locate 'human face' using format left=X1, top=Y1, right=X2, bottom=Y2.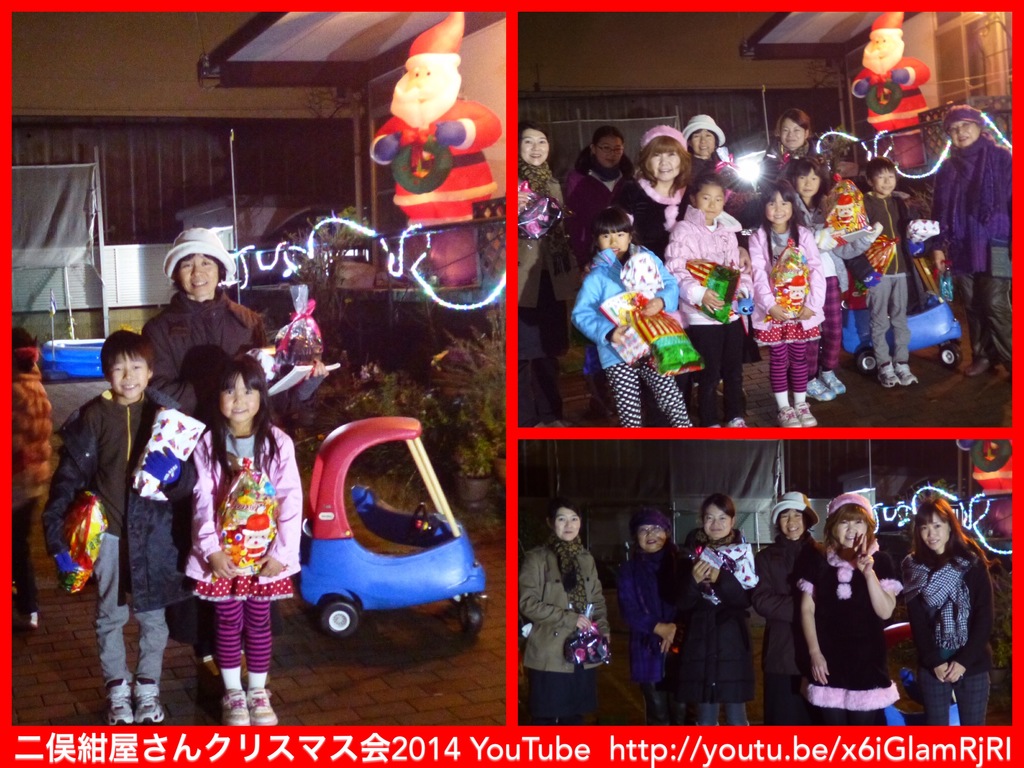
left=598, top=230, right=629, bottom=252.
